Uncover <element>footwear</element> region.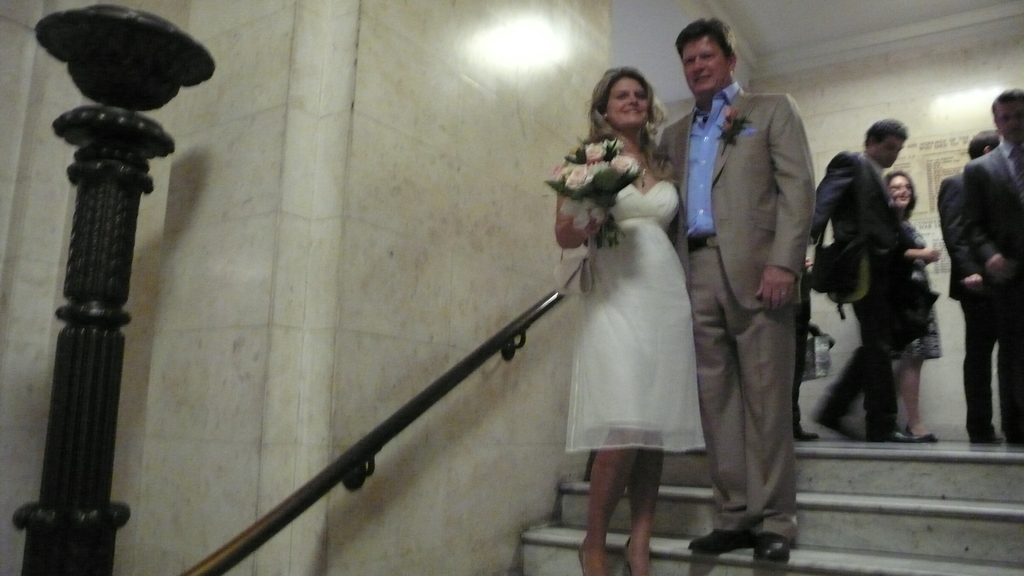
Uncovered: <region>624, 531, 646, 575</region>.
